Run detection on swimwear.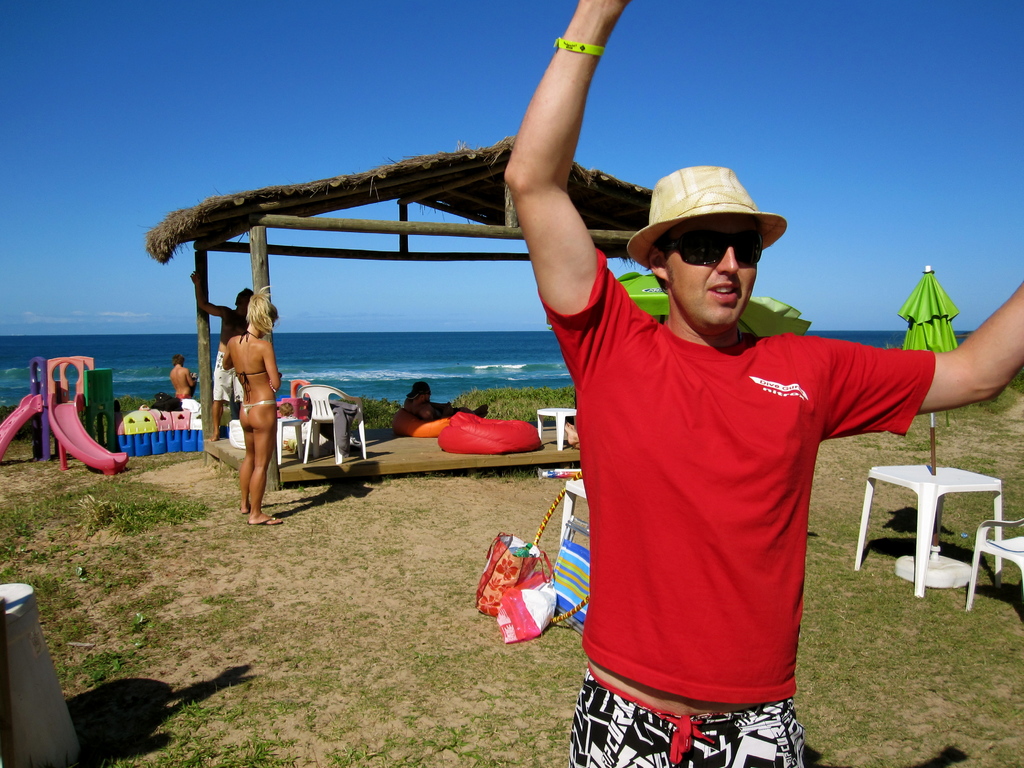
Result: [230, 363, 278, 384].
